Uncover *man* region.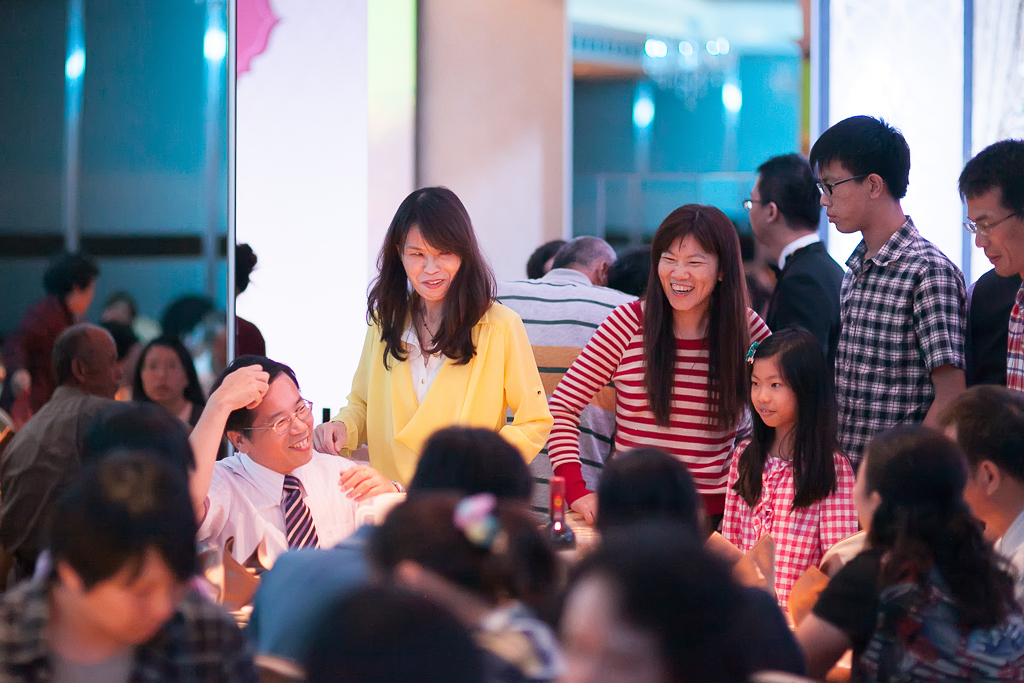
Uncovered: [748,155,844,377].
